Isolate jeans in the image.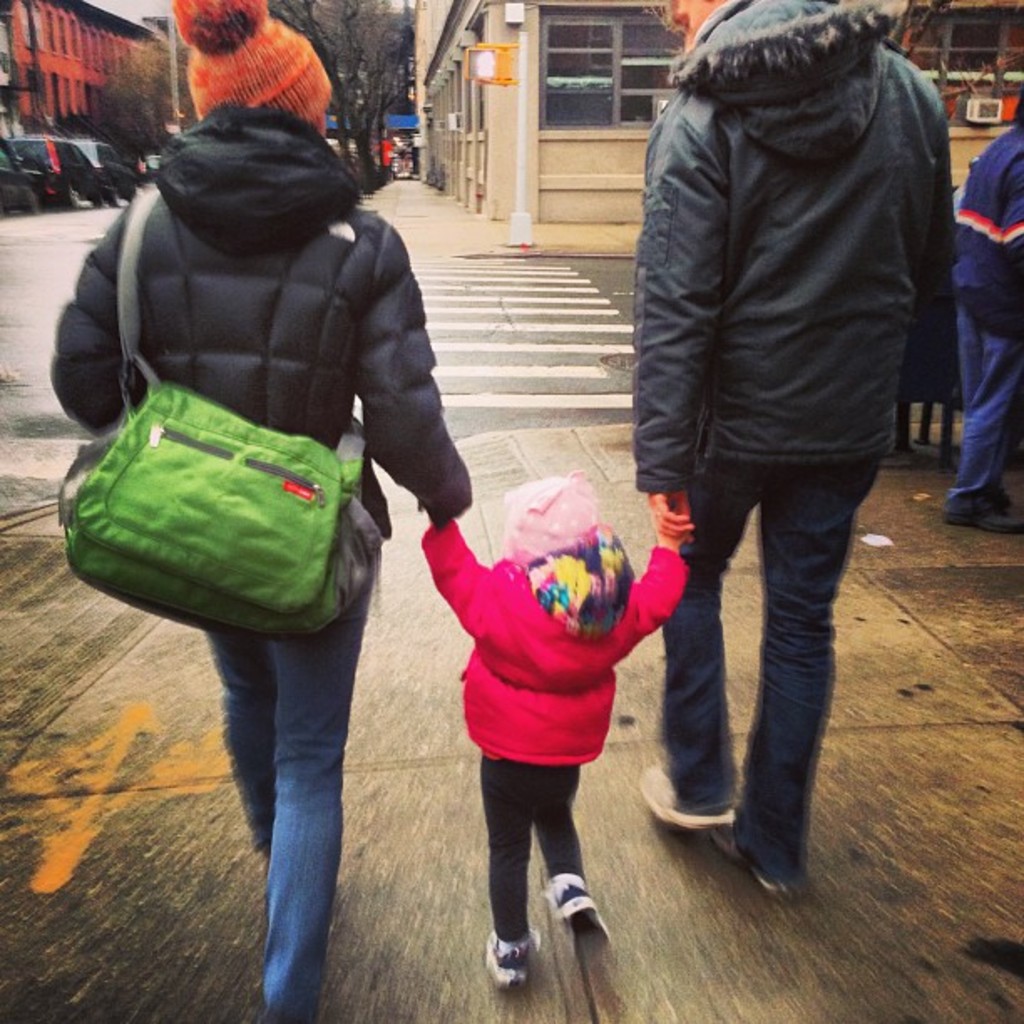
Isolated region: (left=679, top=413, right=900, bottom=892).
